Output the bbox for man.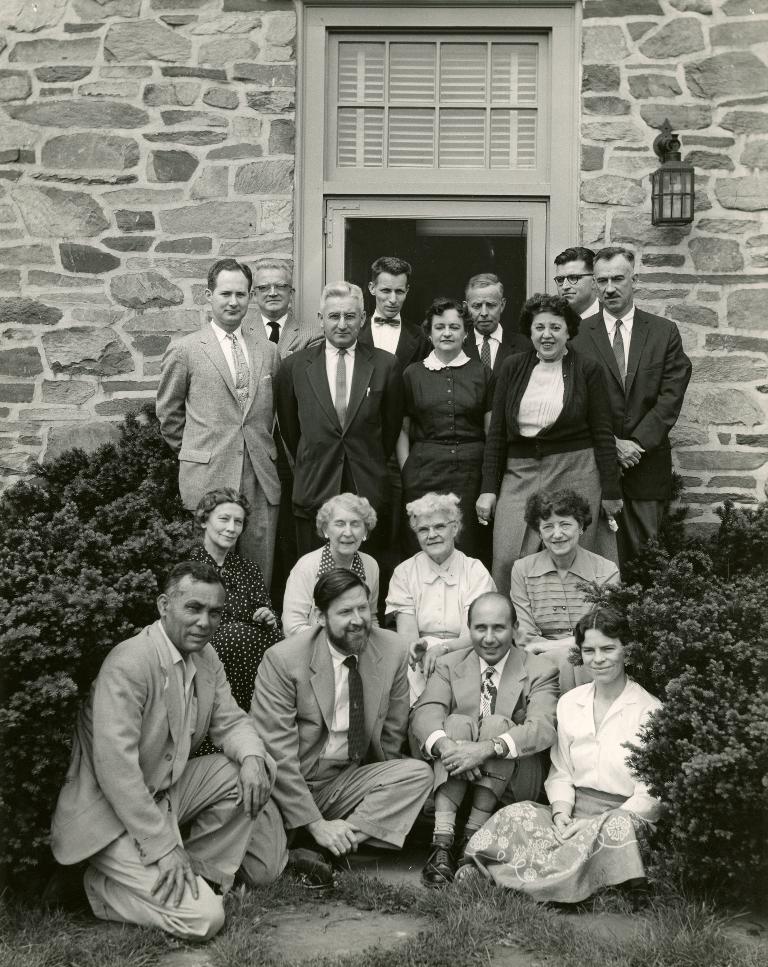
{"x1": 459, "y1": 270, "x2": 507, "y2": 401}.
